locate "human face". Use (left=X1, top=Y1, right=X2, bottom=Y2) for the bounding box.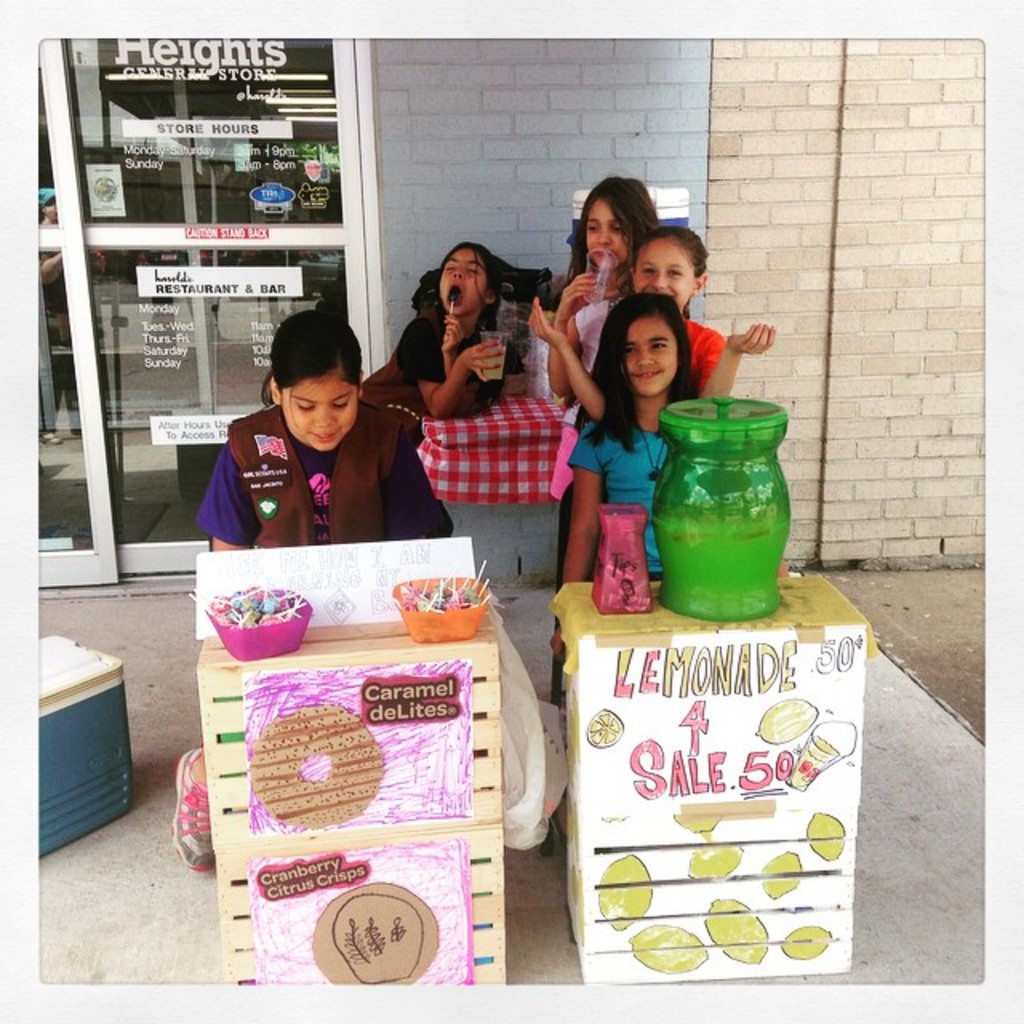
(left=632, top=237, right=698, bottom=310).
